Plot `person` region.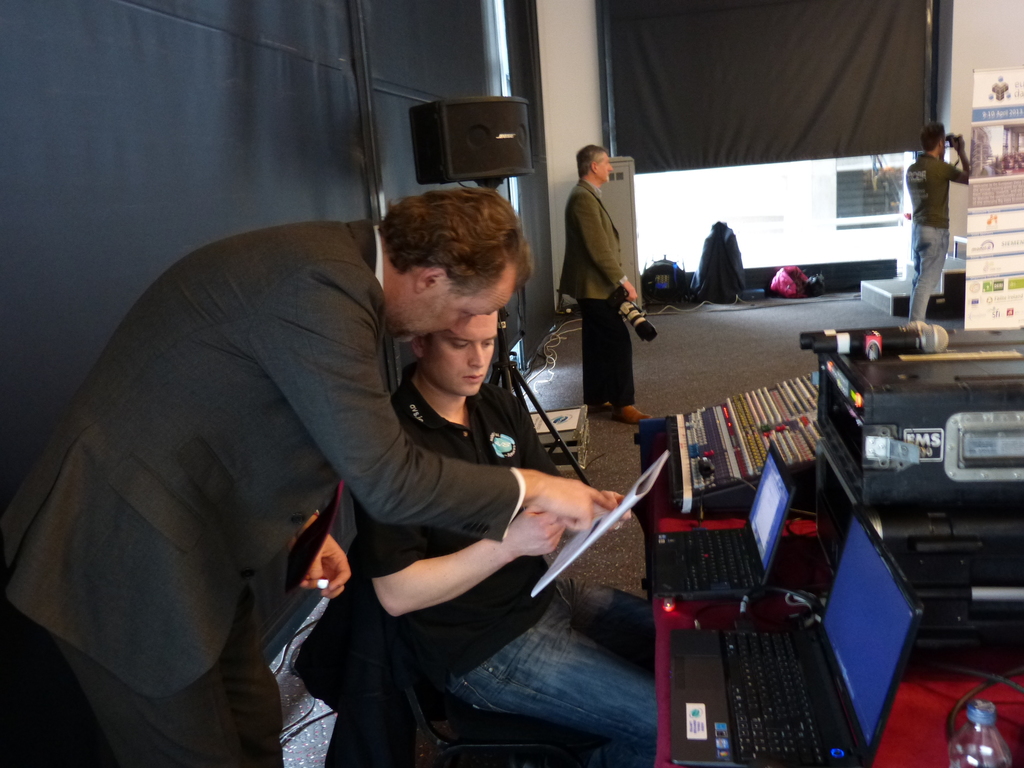
Plotted at bbox=(362, 307, 659, 760).
